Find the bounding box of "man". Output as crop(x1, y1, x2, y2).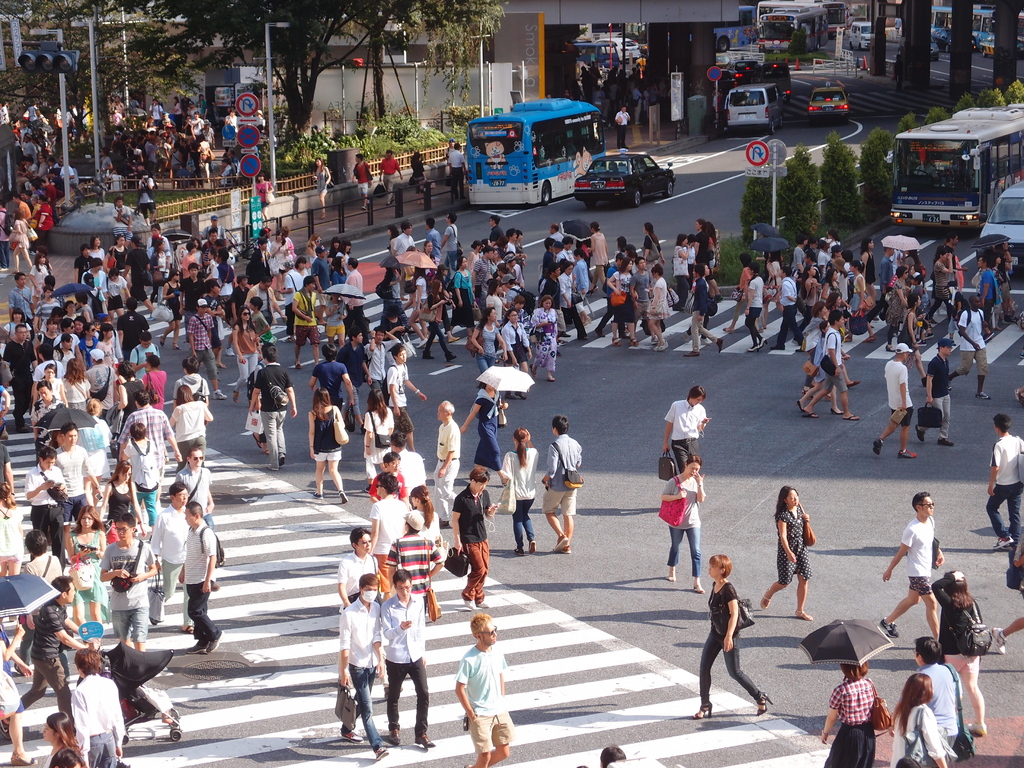
crop(915, 636, 962, 766).
